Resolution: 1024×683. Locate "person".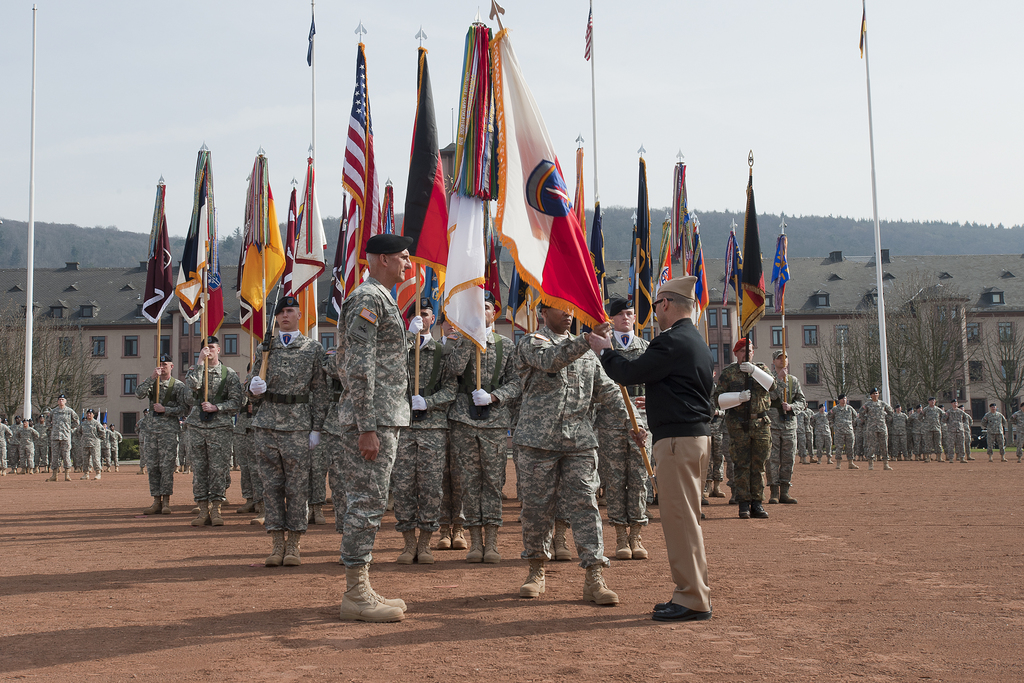
[709, 330, 771, 522].
